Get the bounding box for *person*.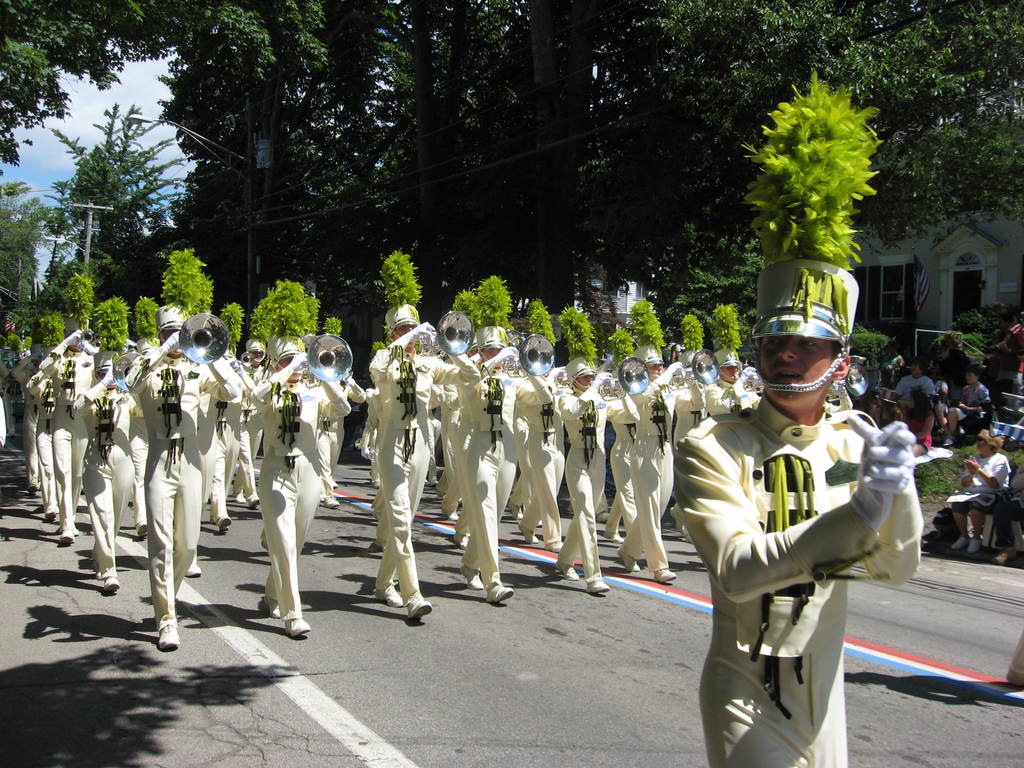
box=[369, 241, 484, 633].
